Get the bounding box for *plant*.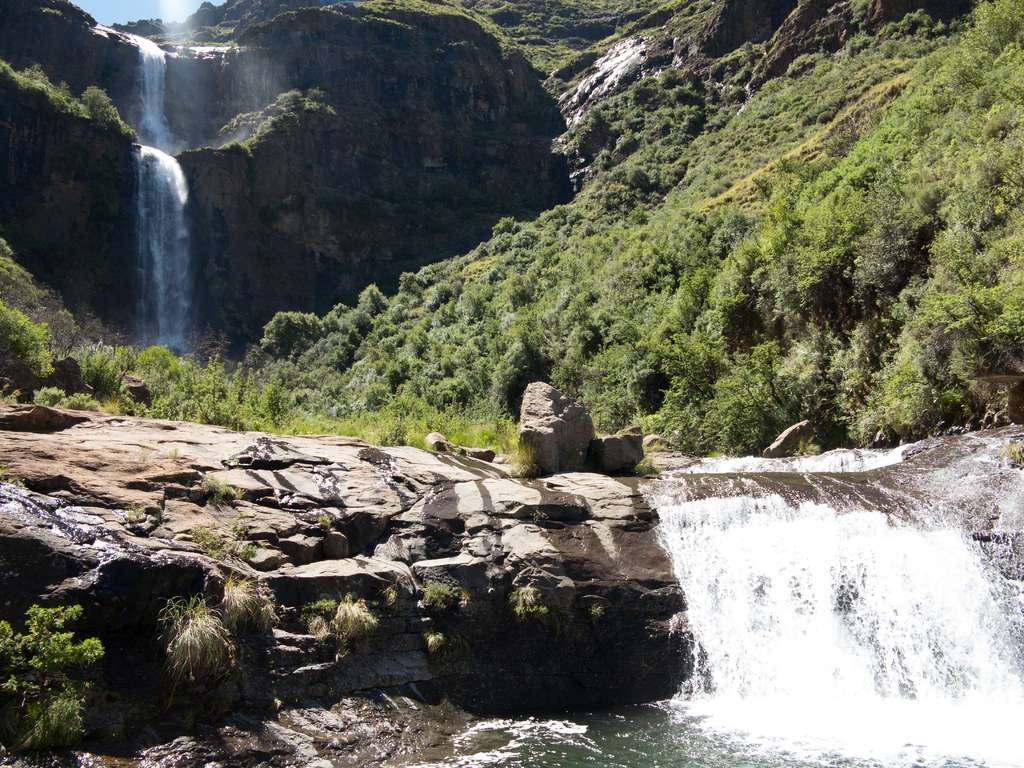
box=[204, 355, 224, 424].
